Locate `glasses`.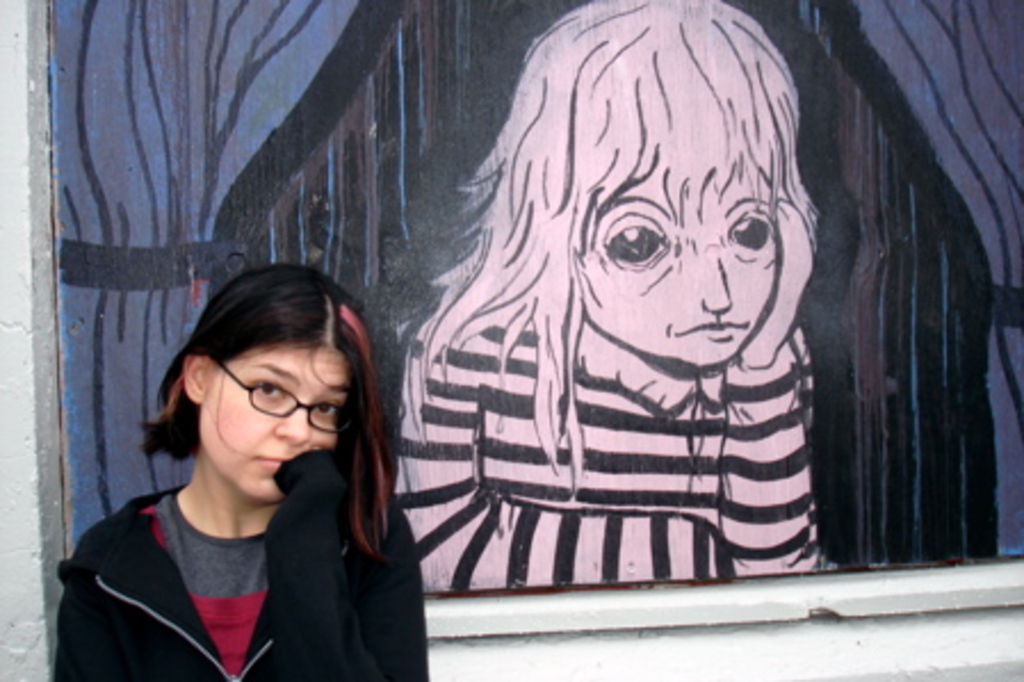
Bounding box: region(160, 379, 360, 463).
